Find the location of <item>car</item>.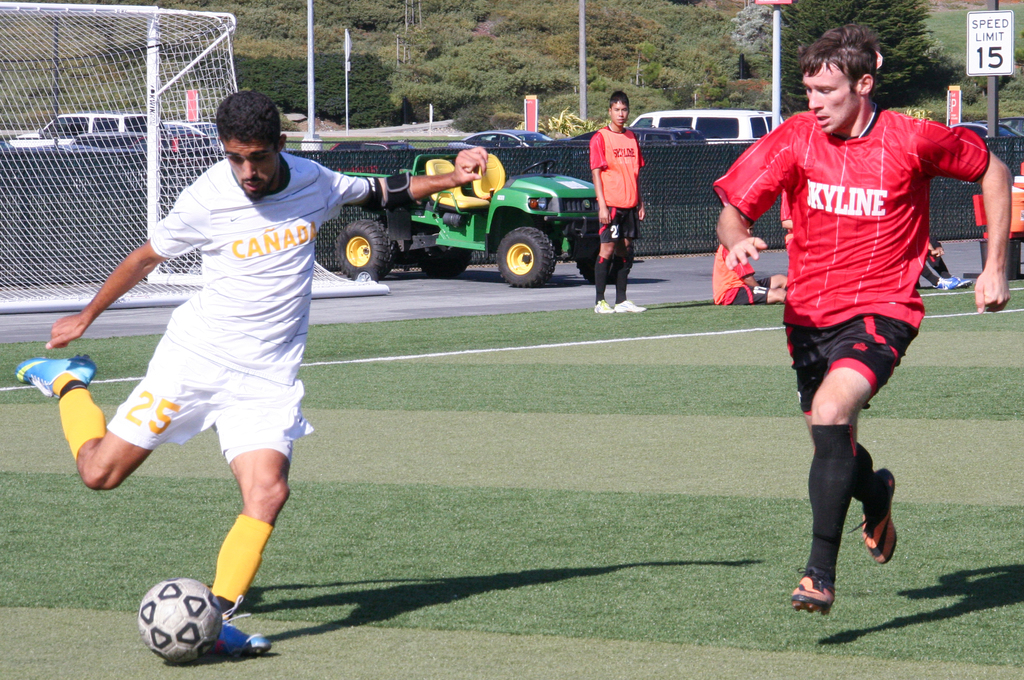
Location: [x1=68, y1=131, x2=140, y2=154].
